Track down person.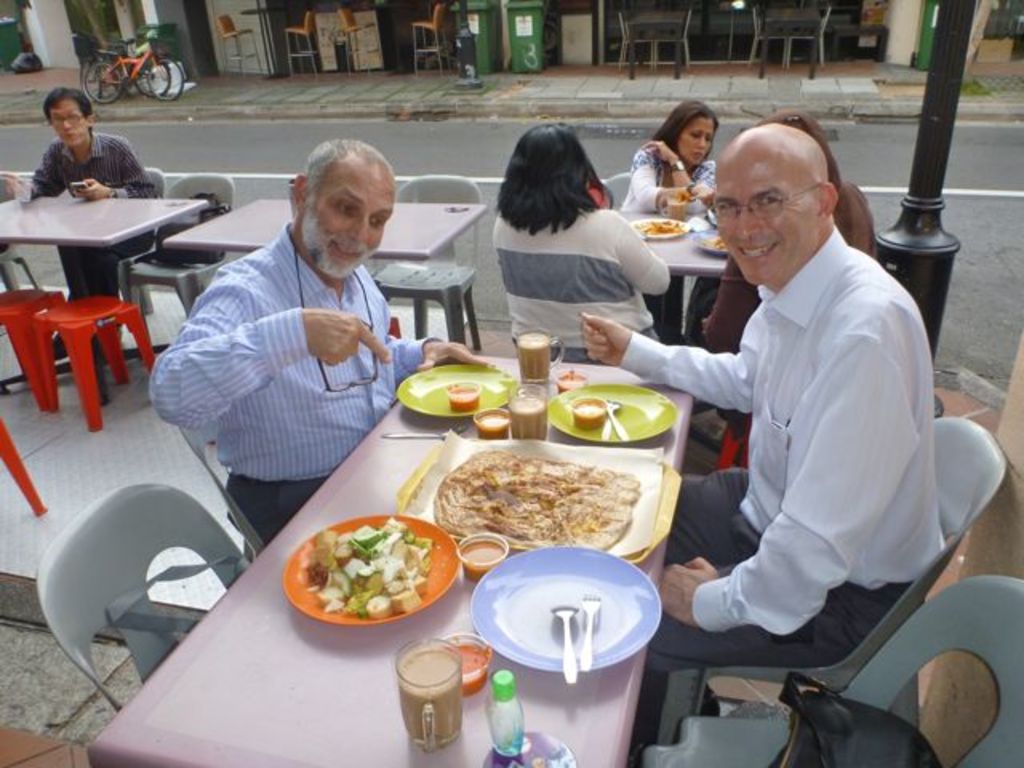
Tracked to l=581, t=120, r=947, b=680.
